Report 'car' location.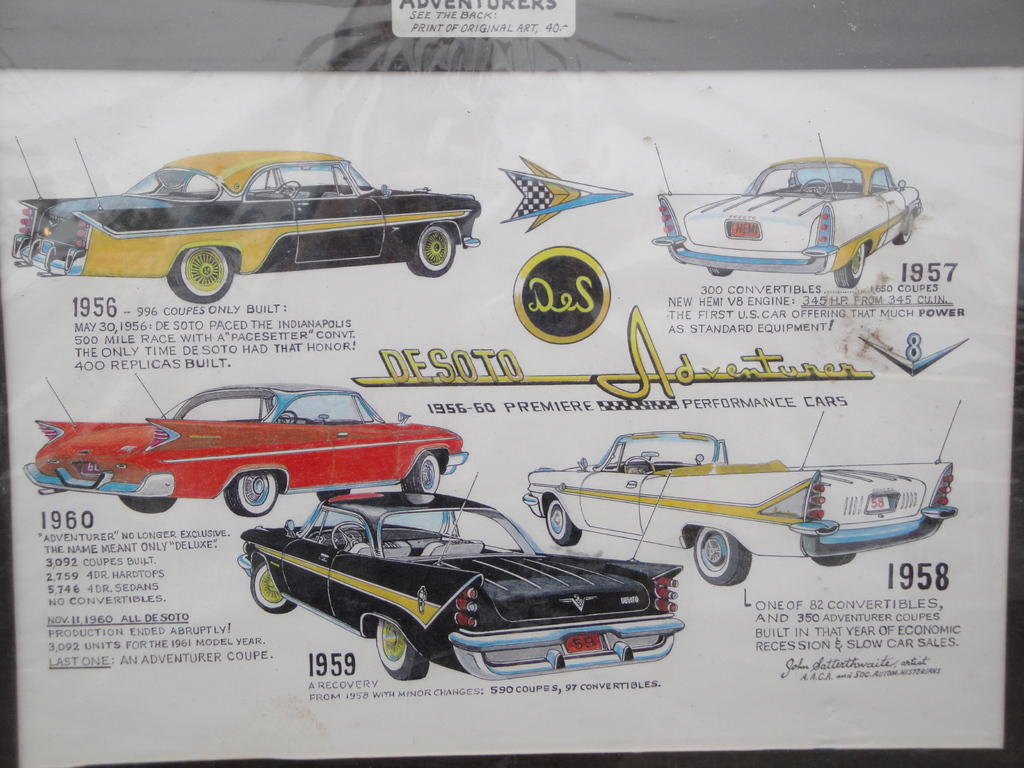
Report: region(663, 137, 927, 284).
